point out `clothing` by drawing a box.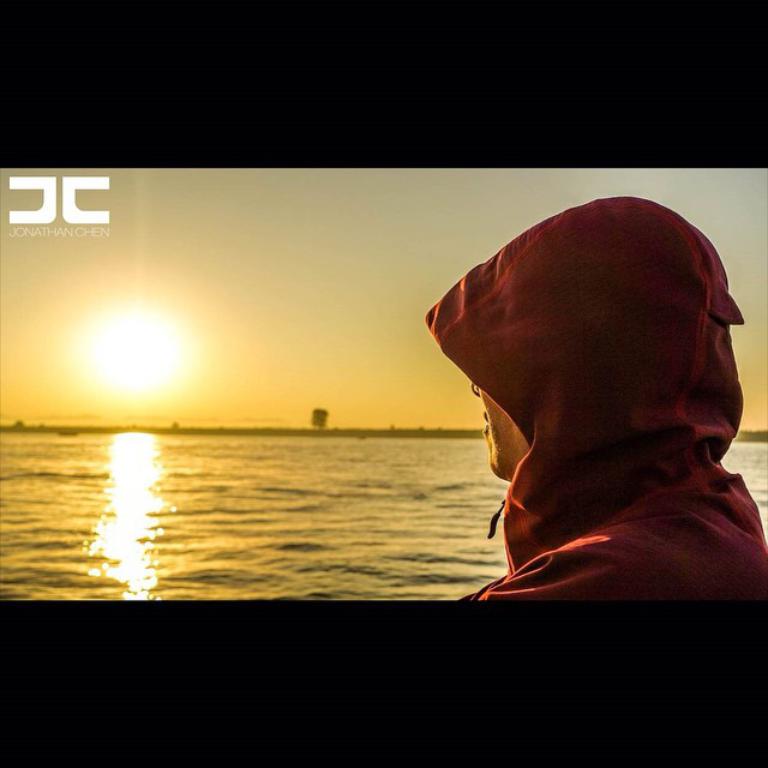
bbox=[413, 197, 767, 610].
